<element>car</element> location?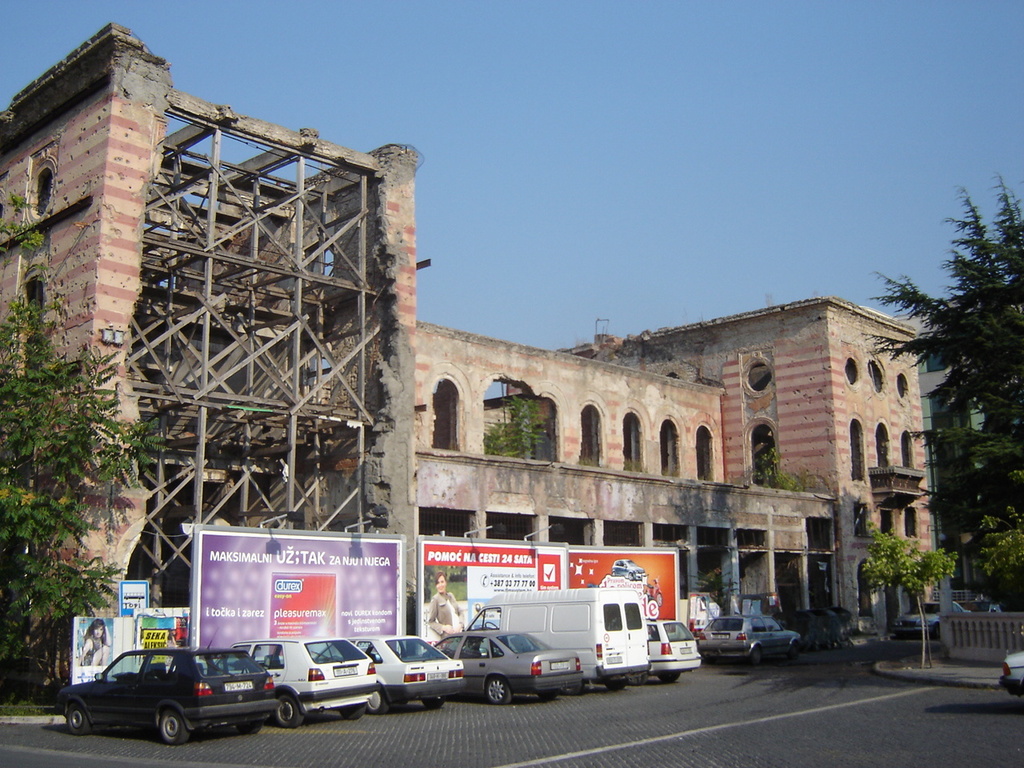
(53, 626, 281, 746)
